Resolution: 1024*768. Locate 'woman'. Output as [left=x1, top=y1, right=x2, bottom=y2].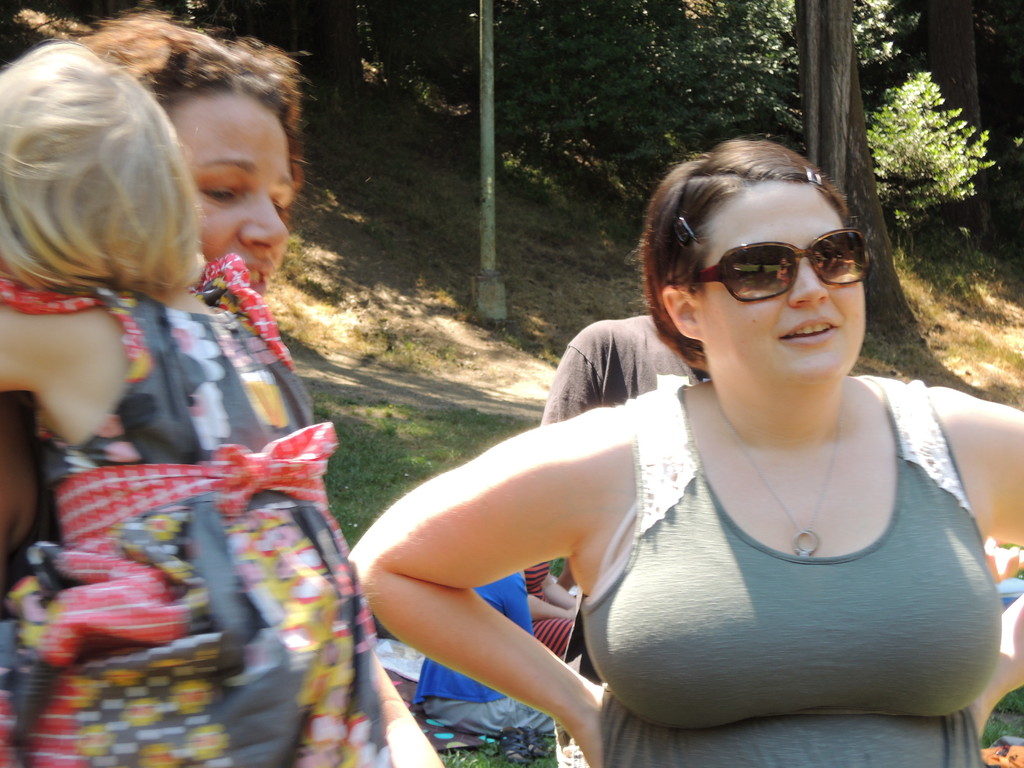
[left=0, top=8, right=451, bottom=767].
